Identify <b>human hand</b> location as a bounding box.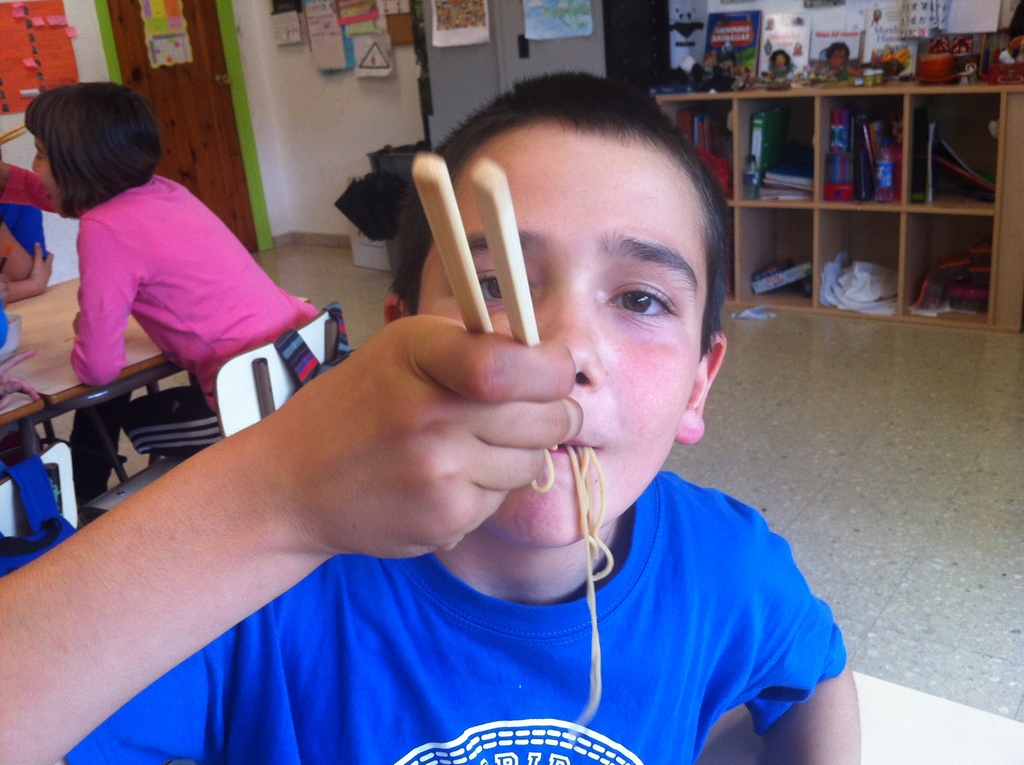
1, 271, 8, 307.
